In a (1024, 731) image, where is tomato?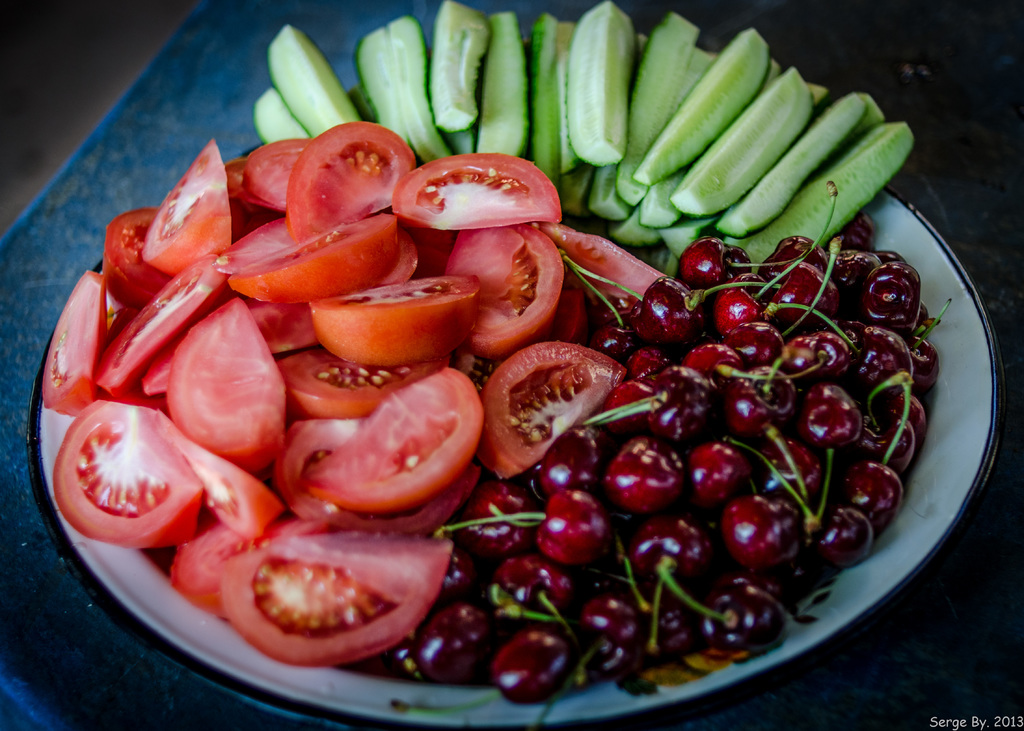
bbox=[241, 131, 312, 205].
